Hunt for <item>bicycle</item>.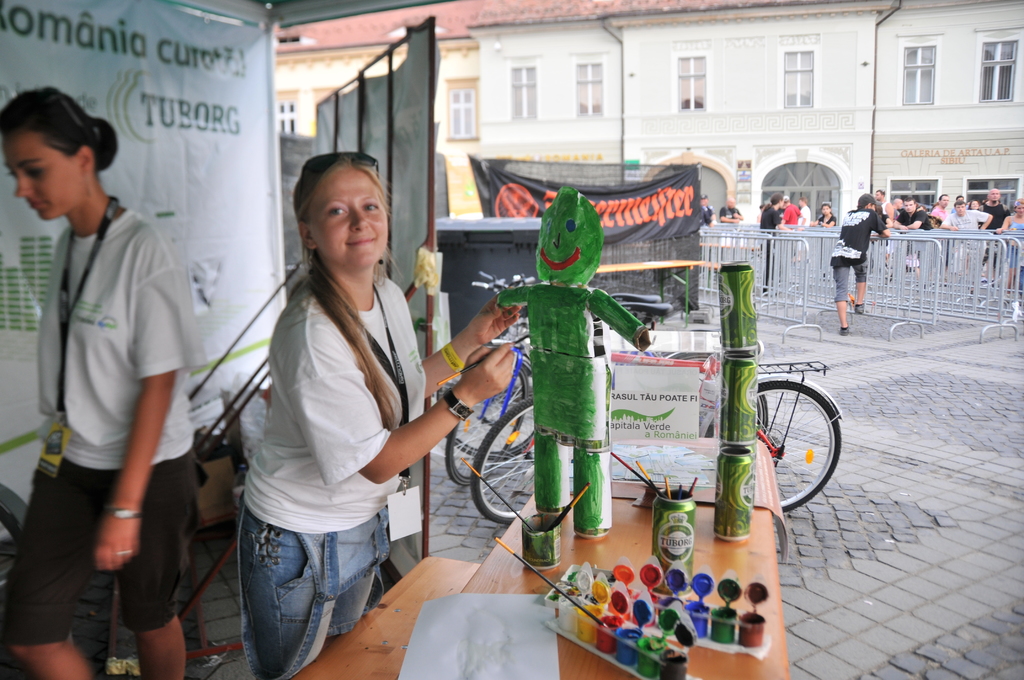
Hunted down at box=[454, 275, 850, 517].
